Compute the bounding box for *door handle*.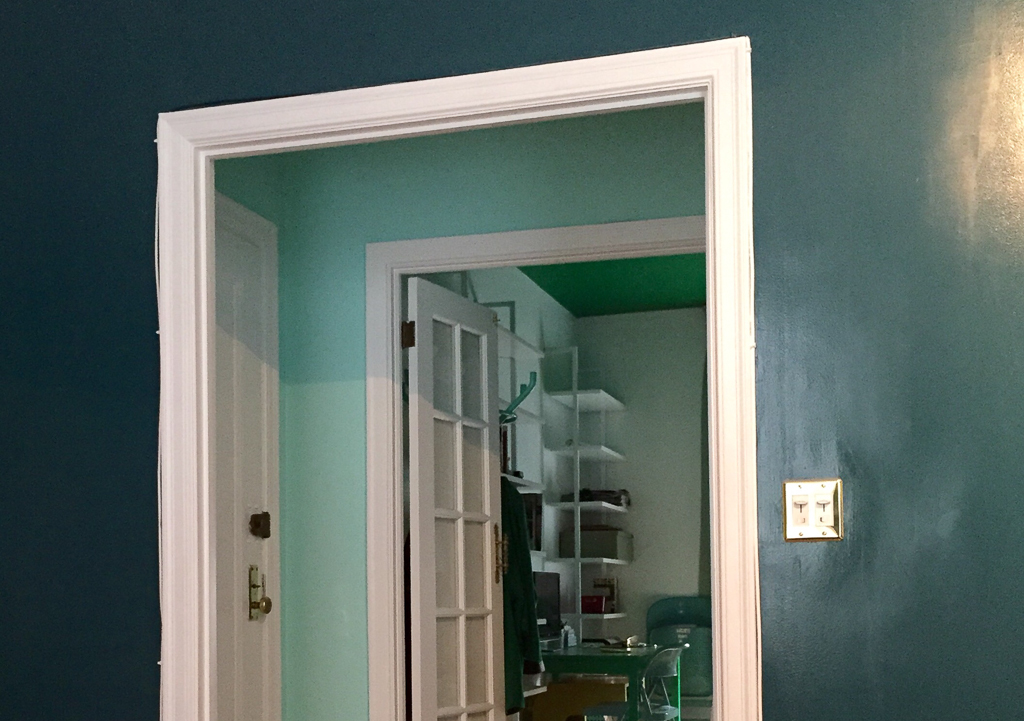
{"x1": 250, "y1": 566, "x2": 271, "y2": 621}.
